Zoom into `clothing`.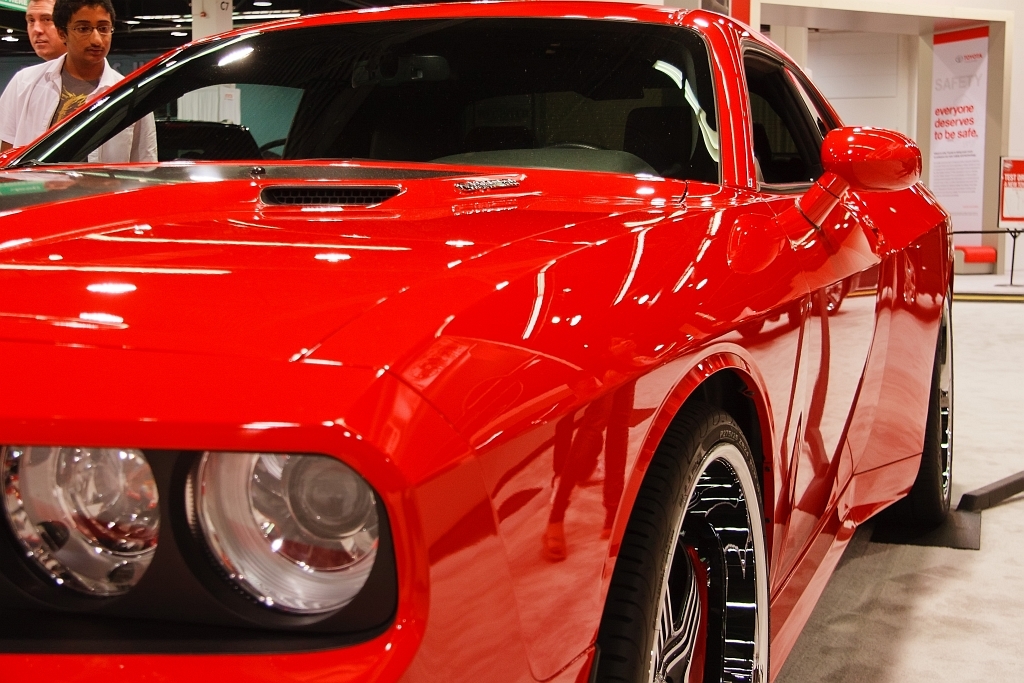
Zoom target: {"x1": 0, "y1": 46, "x2": 158, "y2": 167}.
